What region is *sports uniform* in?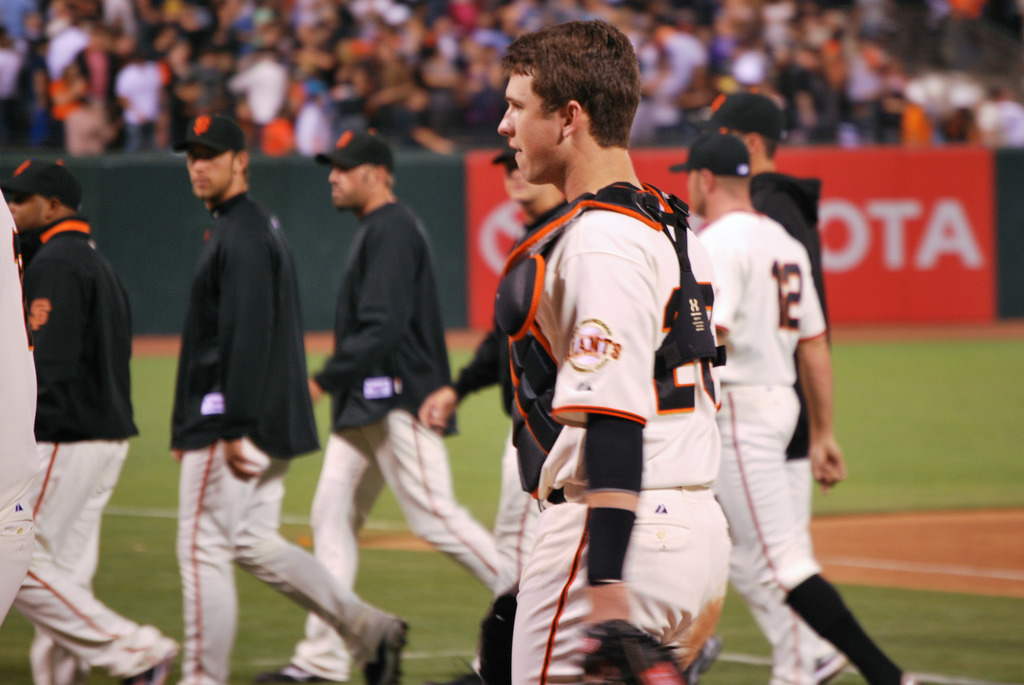
rect(705, 219, 909, 684).
